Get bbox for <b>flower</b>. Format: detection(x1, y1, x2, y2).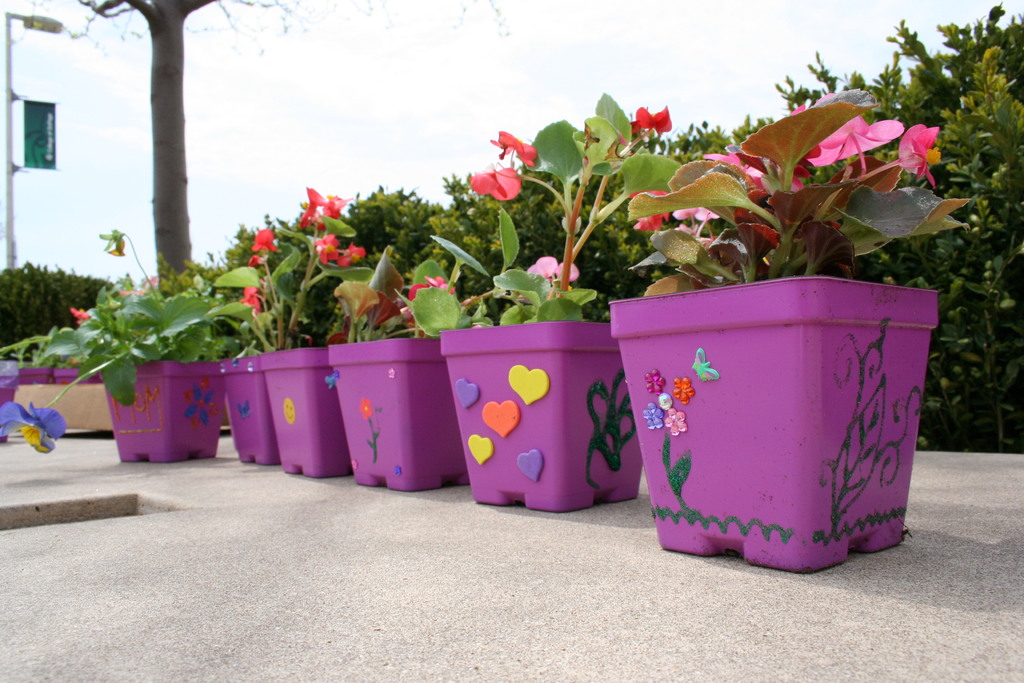
detection(95, 227, 122, 256).
